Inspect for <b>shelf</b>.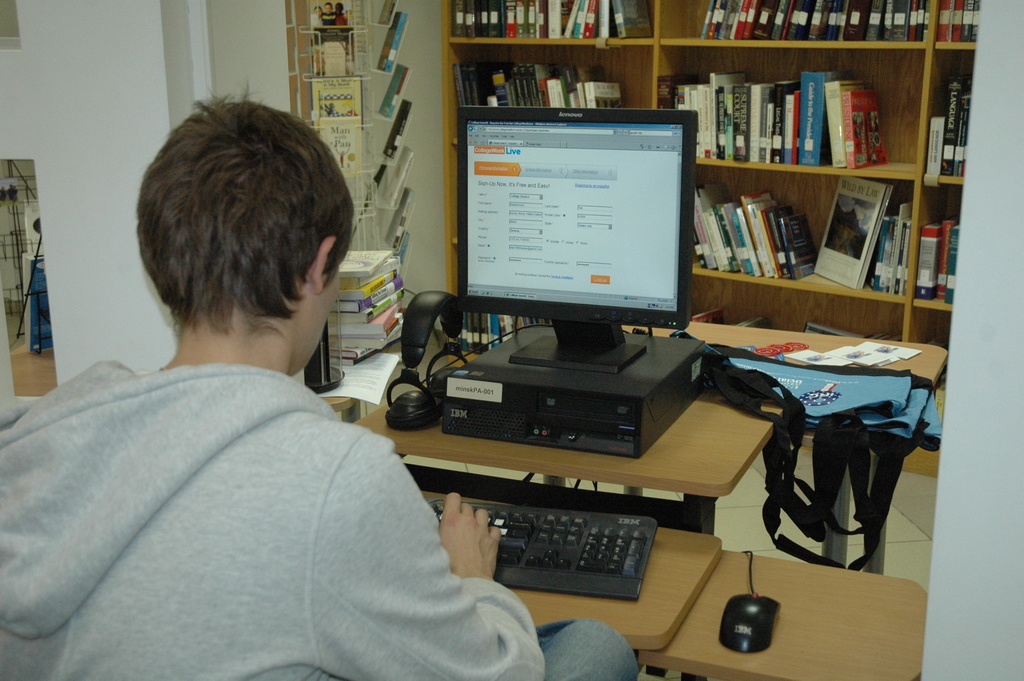
Inspection: rect(451, 0, 656, 248).
